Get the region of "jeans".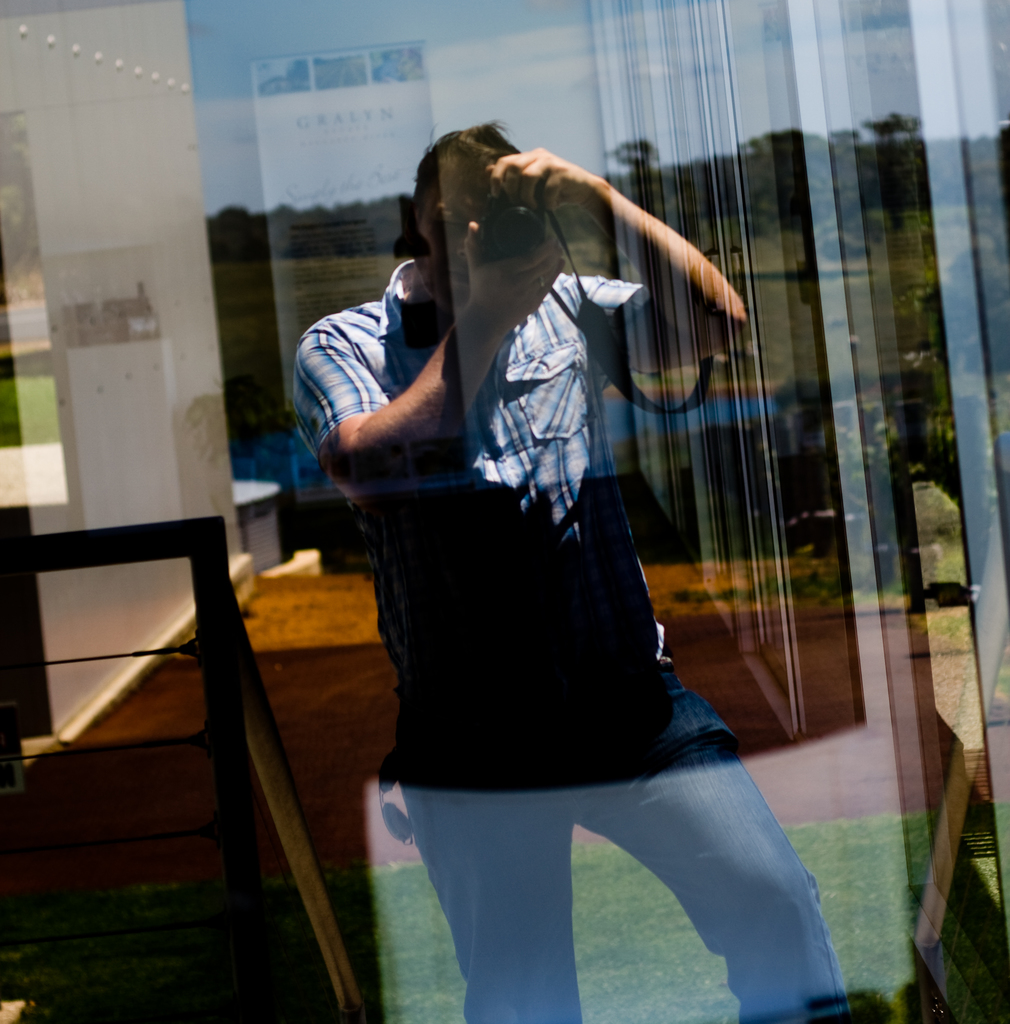
[x1=394, y1=666, x2=848, y2=1023].
